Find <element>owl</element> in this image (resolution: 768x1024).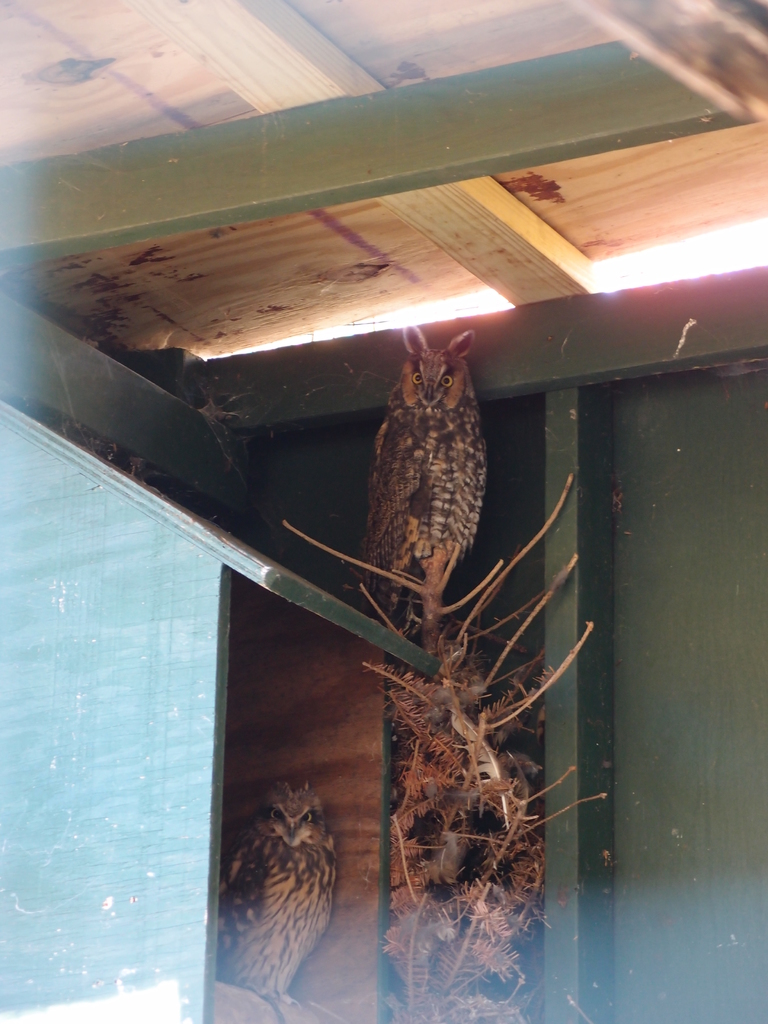
(205, 785, 339, 1011).
